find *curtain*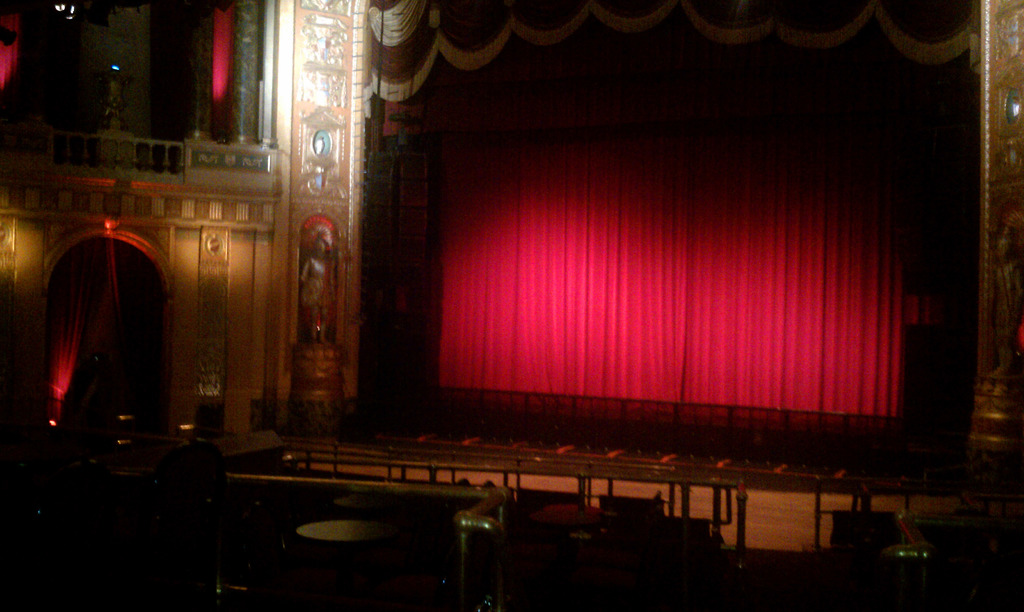
bbox=[50, 245, 88, 424]
